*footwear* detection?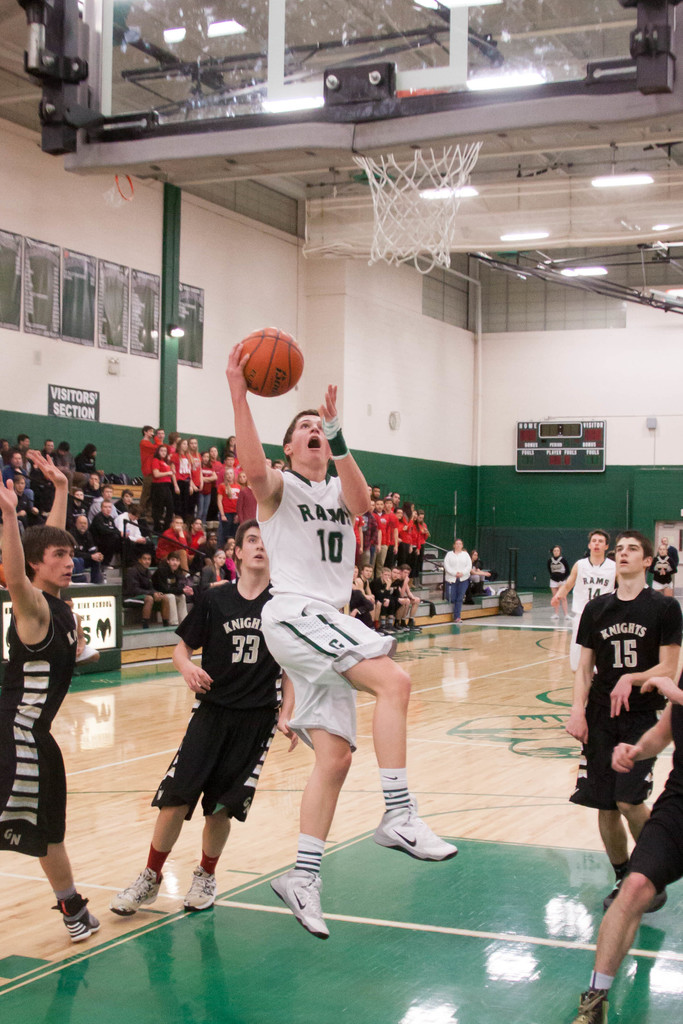
bbox=[268, 863, 338, 944]
